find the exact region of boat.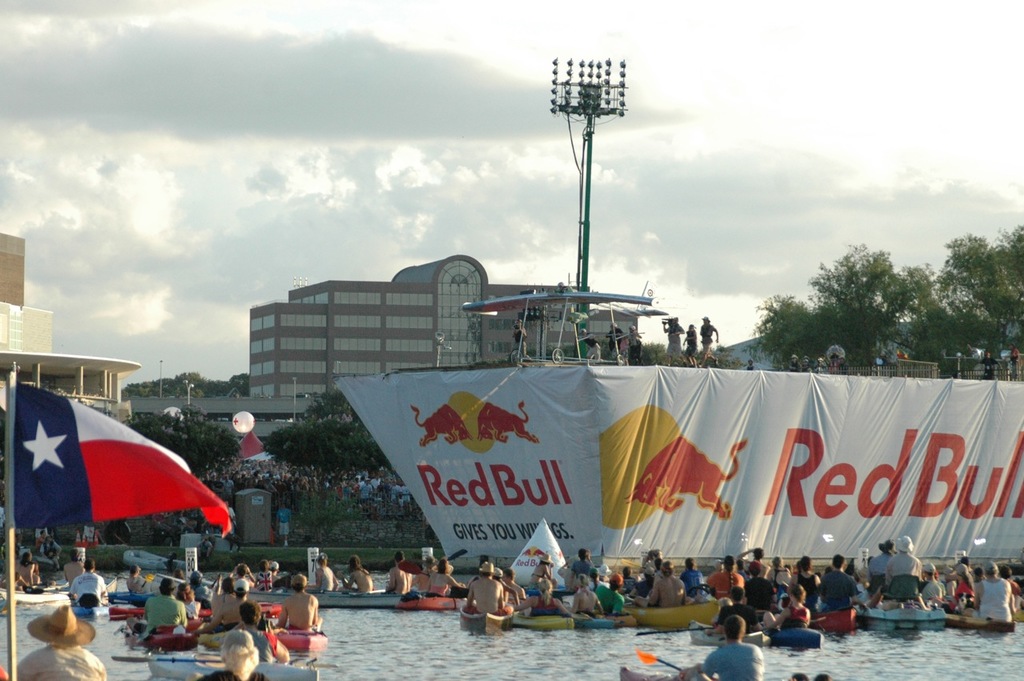
Exact region: region(0, 585, 81, 617).
